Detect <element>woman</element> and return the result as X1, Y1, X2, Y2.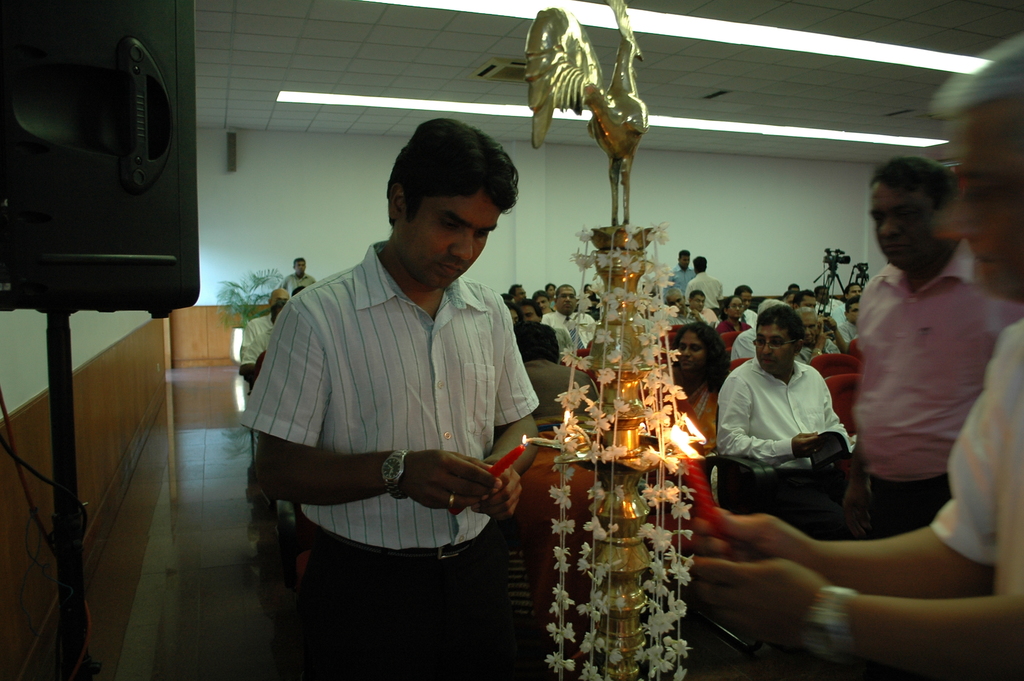
677, 323, 730, 452.
